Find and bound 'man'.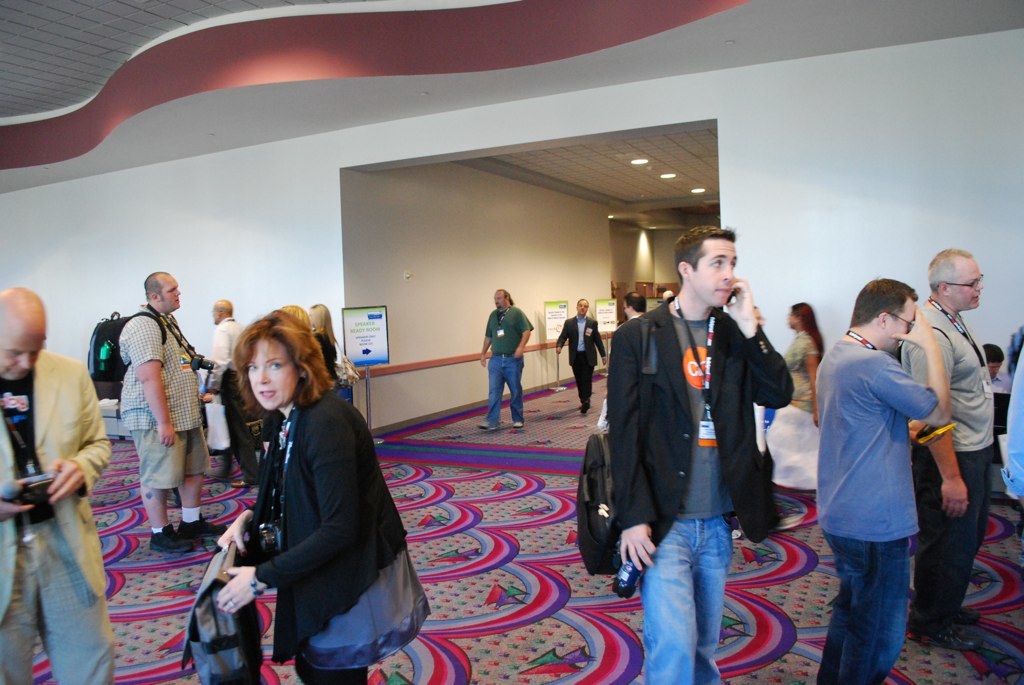
Bound: region(620, 291, 651, 322).
